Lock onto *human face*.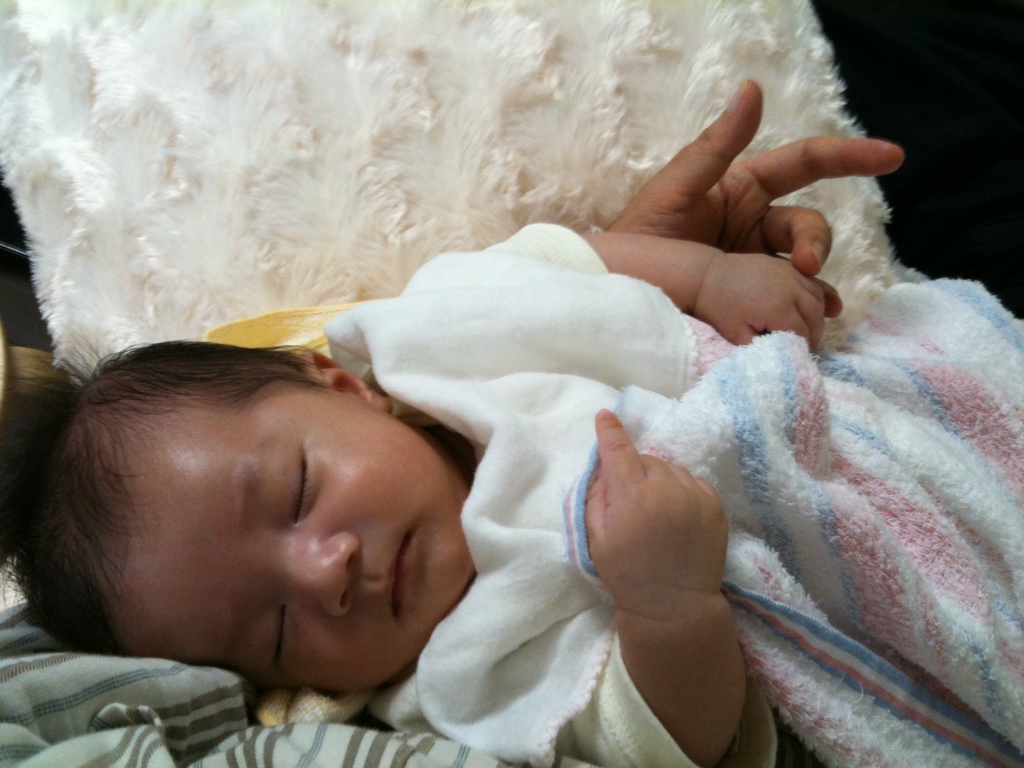
Locked: region(132, 397, 483, 696).
